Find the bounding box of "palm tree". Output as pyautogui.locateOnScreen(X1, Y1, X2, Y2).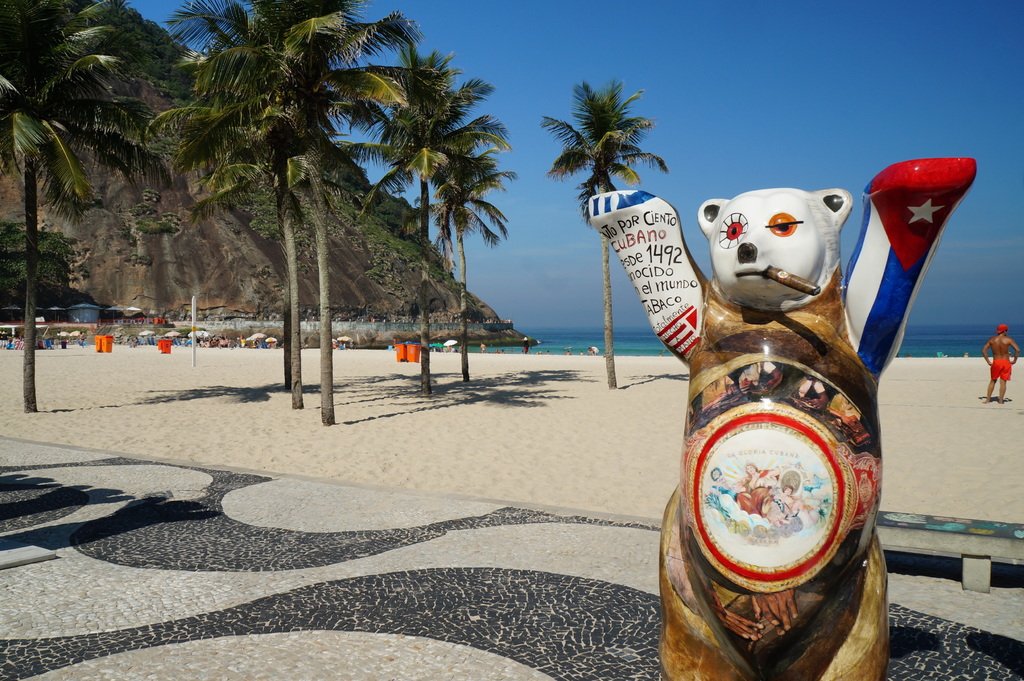
pyautogui.locateOnScreen(382, 40, 506, 384).
